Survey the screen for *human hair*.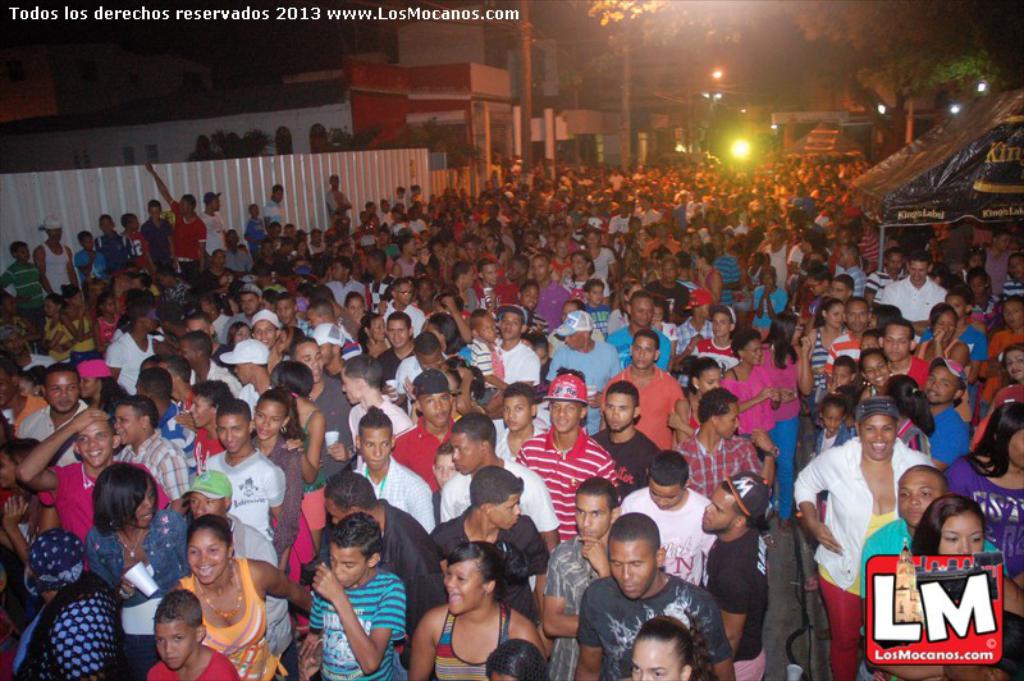
Survey found: Rect(17, 370, 45, 402).
